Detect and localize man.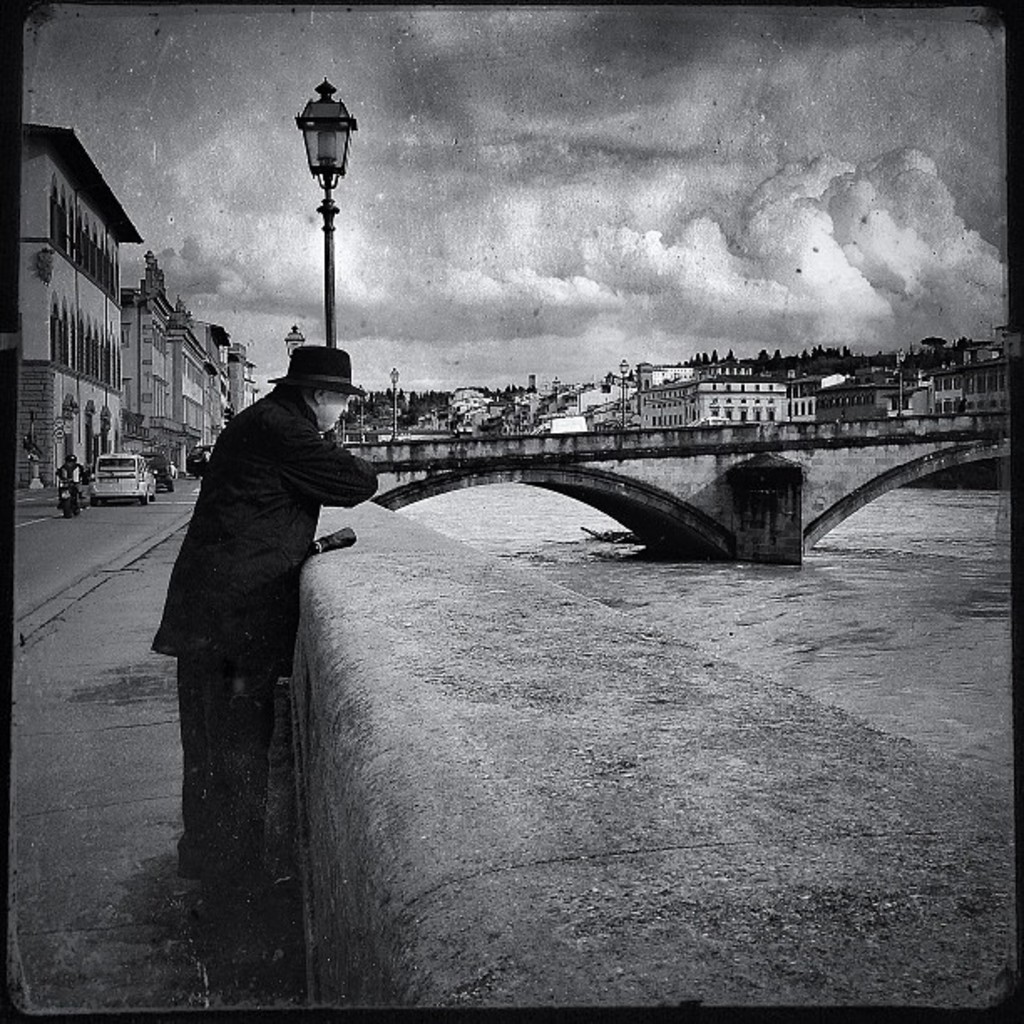
Localized at Rect(139, 350, 366, 986).
